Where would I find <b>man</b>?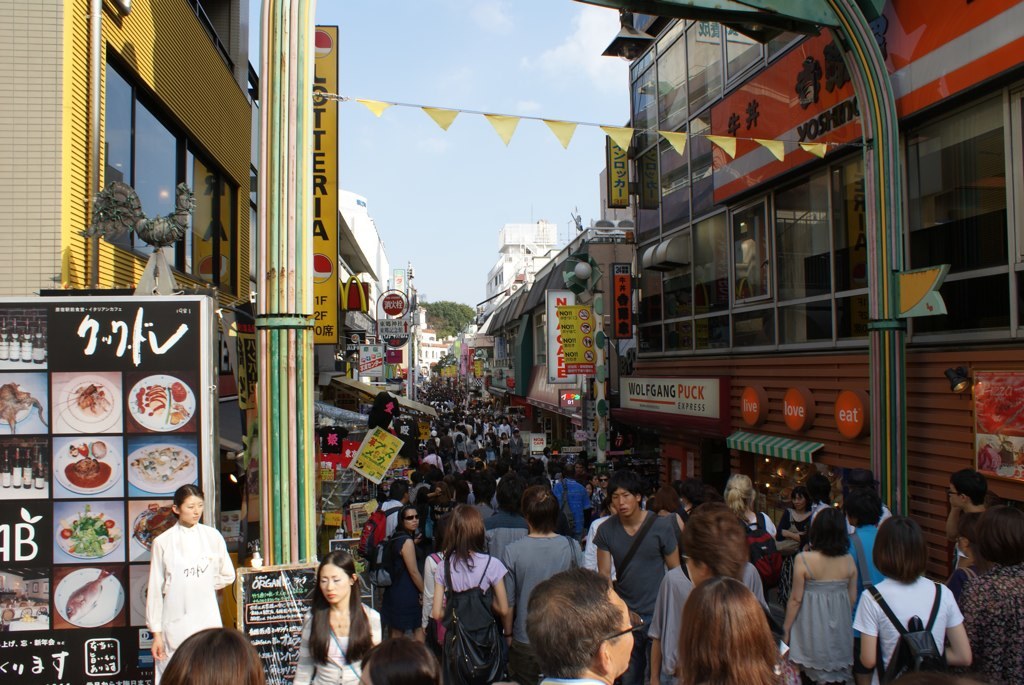
At x1=557, y1=464, x2=598, y2=543.
